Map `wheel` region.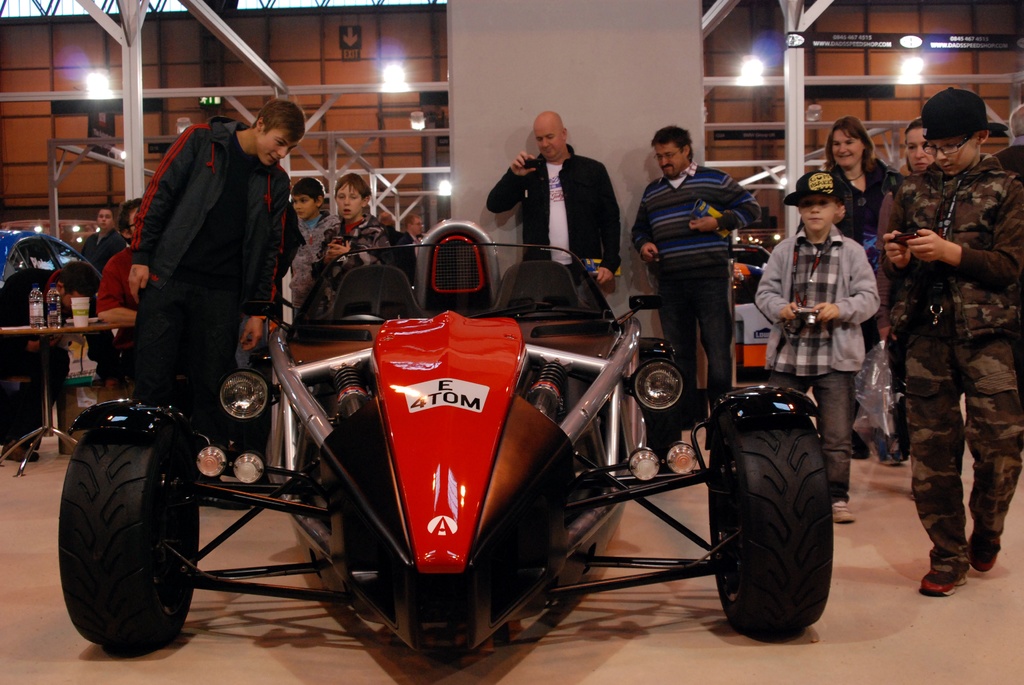
Mapped to select_region(60, 422, 180, 657).
